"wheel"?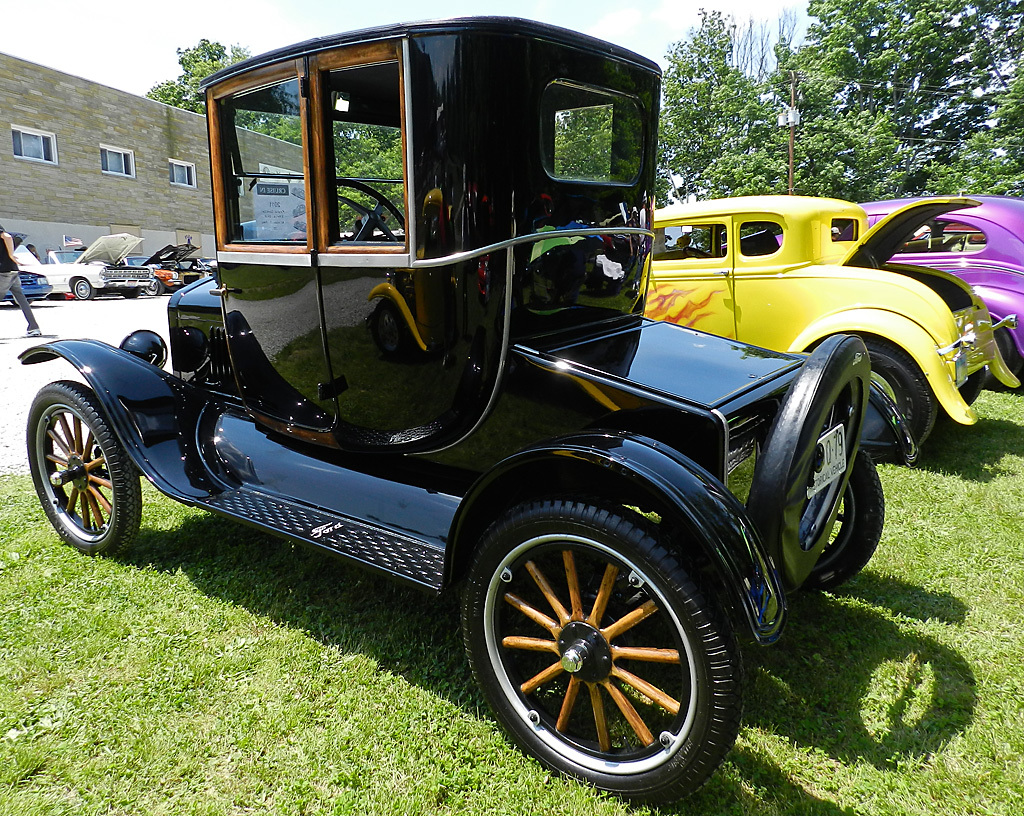
left=449, top=454, right=764, bottom=775
